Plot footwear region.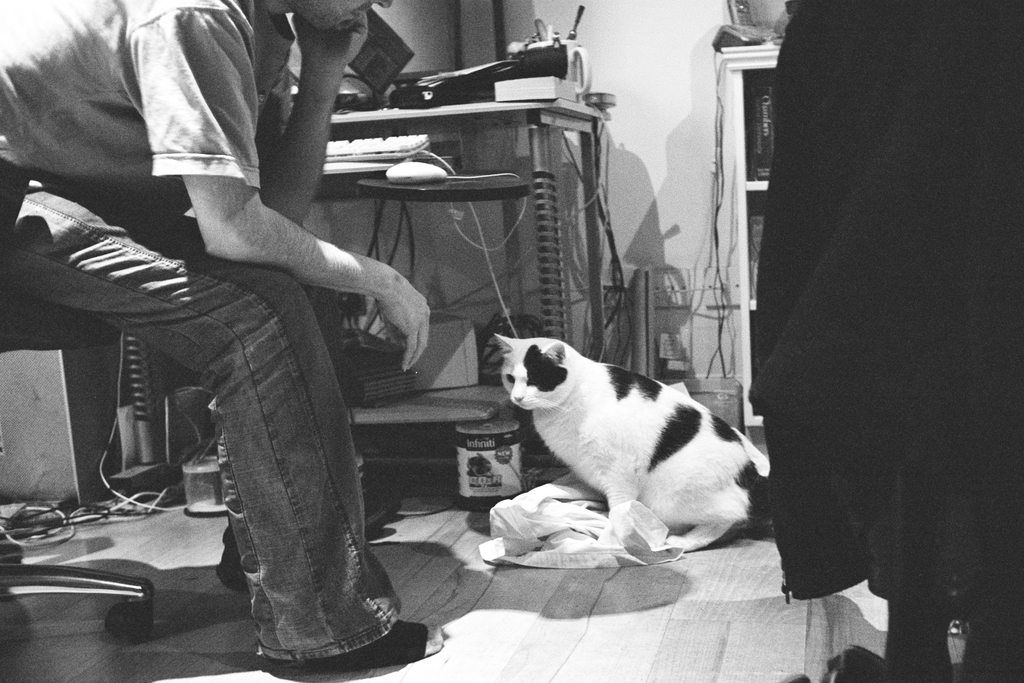
Plotted at bbox=(296, 617, 445, 670).
